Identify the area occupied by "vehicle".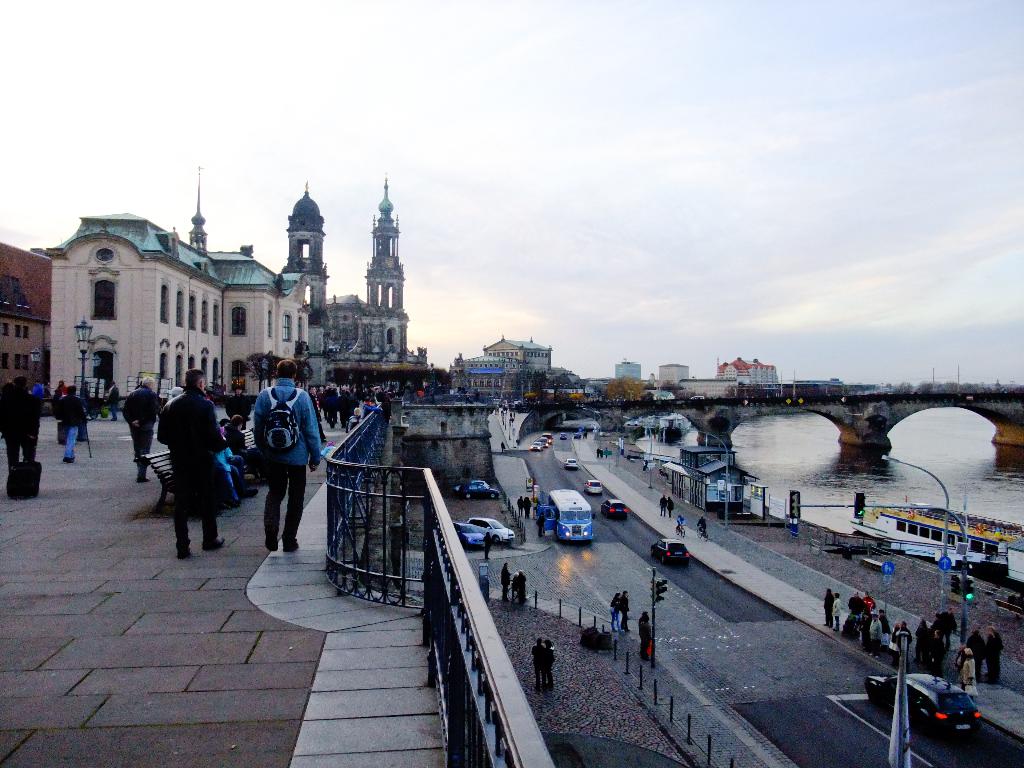
Area: detection(76, 397, 102, 422).
